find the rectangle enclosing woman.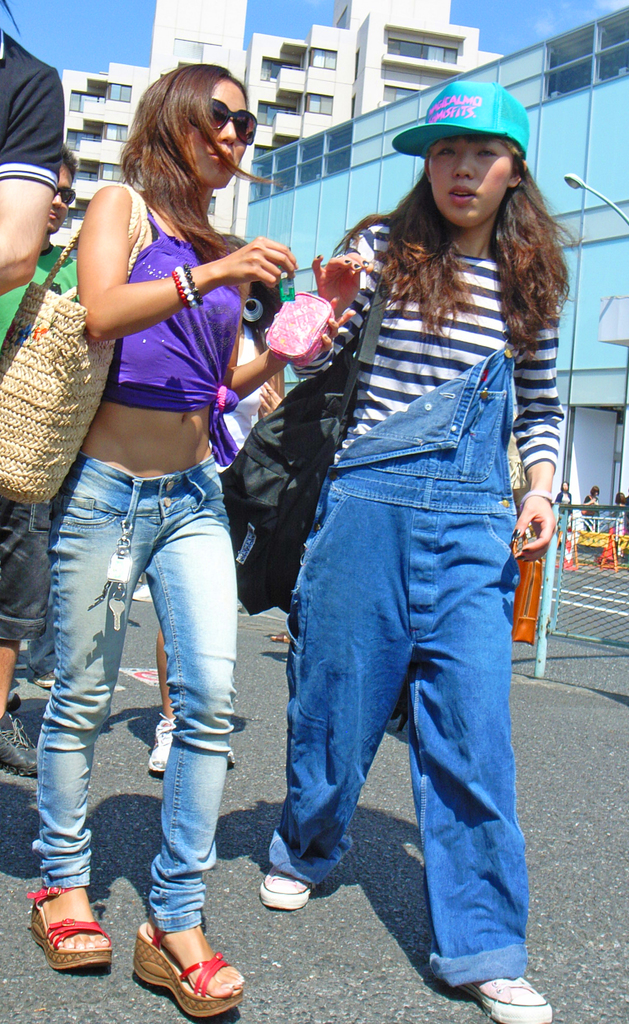
<bbox>582, 485, 601, 534</bbox>.
